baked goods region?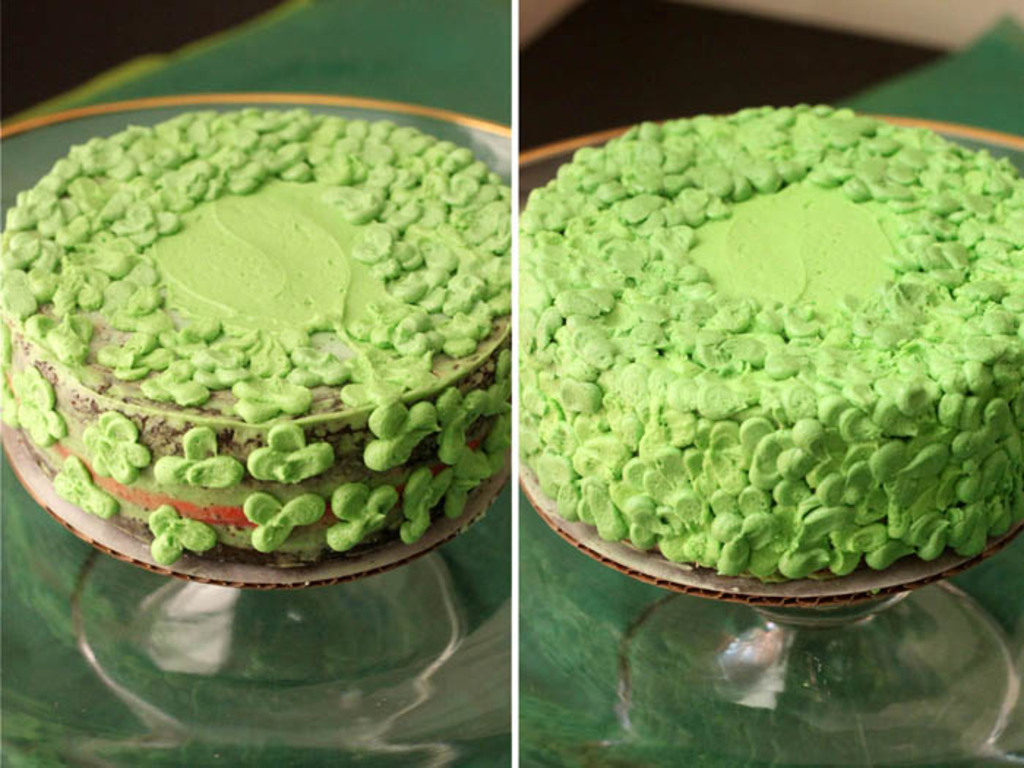
[left=13, top=120, right=462, bottom=607]
